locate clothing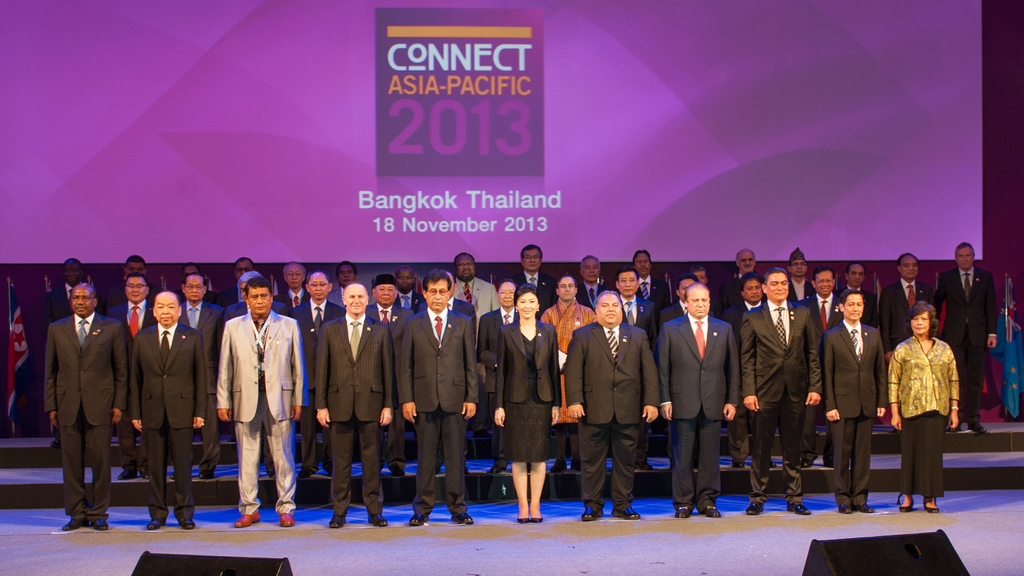
rect(476, 307, 523, 460)
